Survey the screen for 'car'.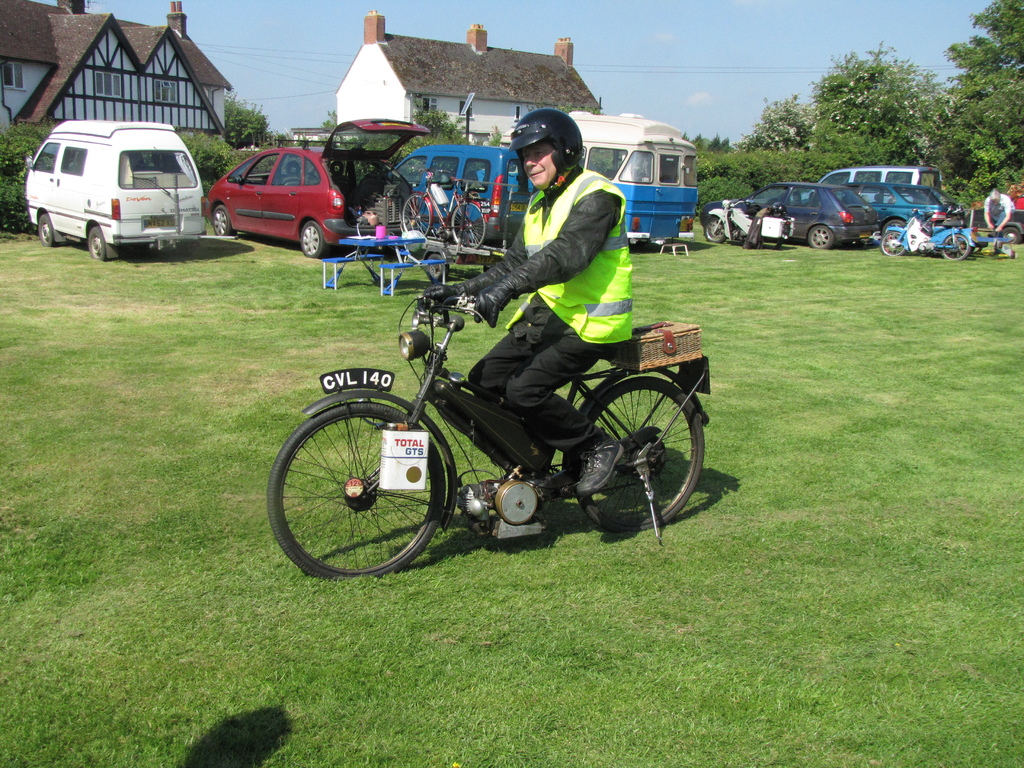
Survey found: rect(703, 173, 881, 264).
